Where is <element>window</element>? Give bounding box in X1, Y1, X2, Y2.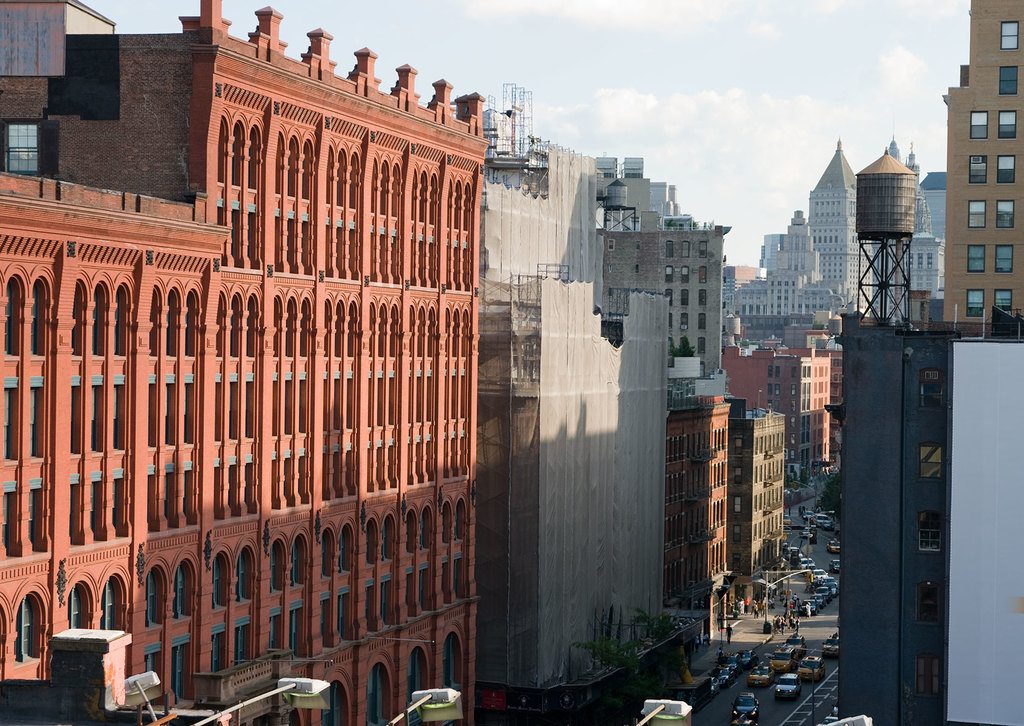
271, 450, 311, 510.
